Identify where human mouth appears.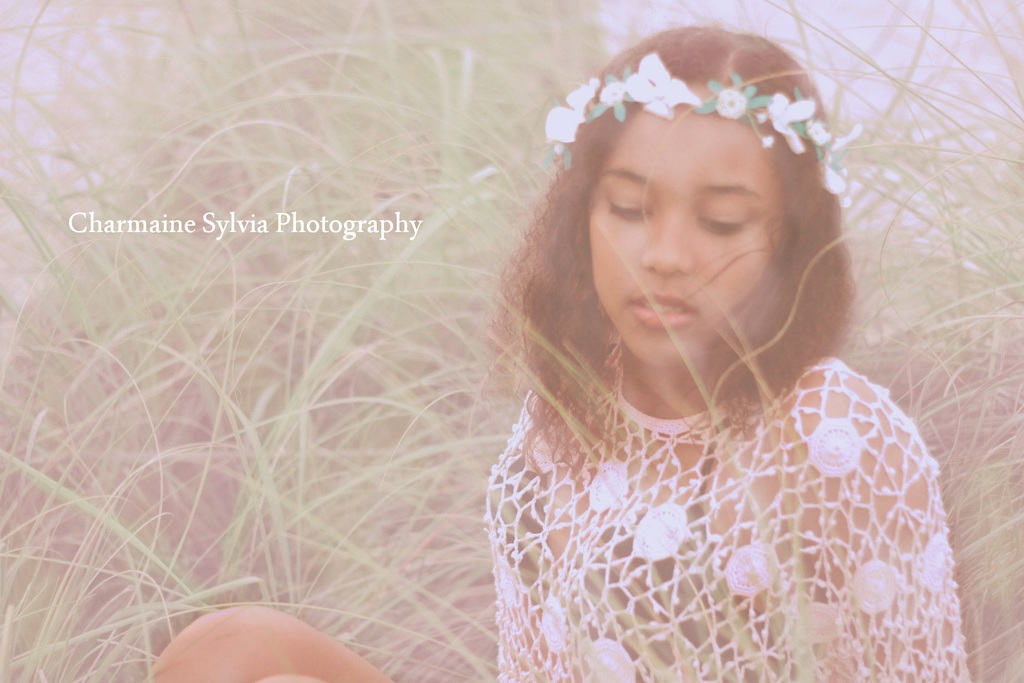
Appears at 630, 292, 697, 327.
